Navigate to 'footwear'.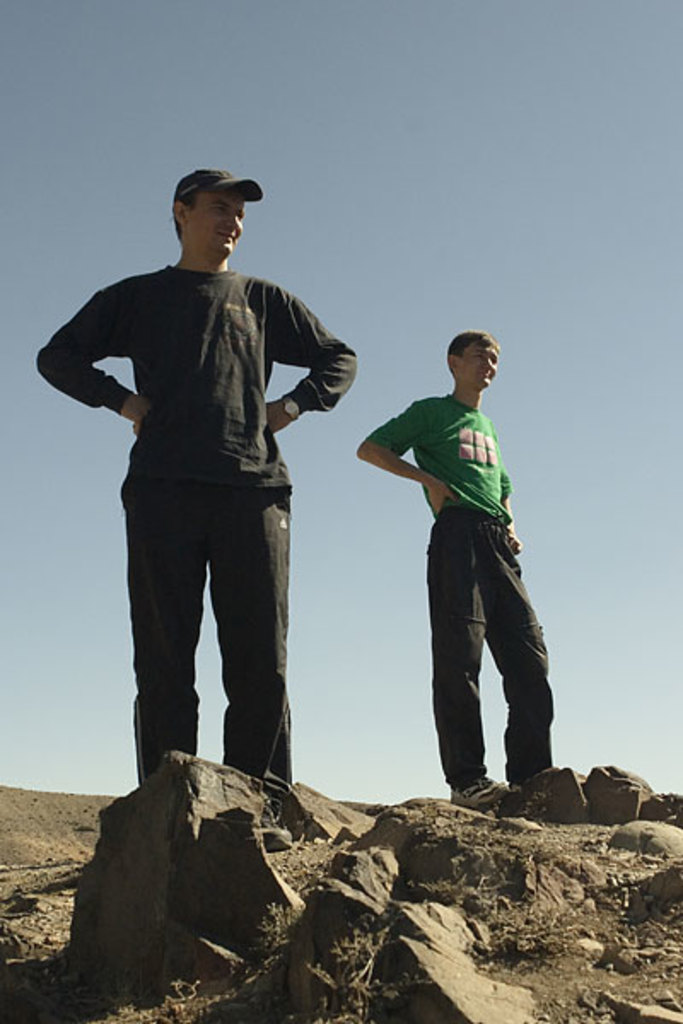
Navigation target: 449 773 514 806.
